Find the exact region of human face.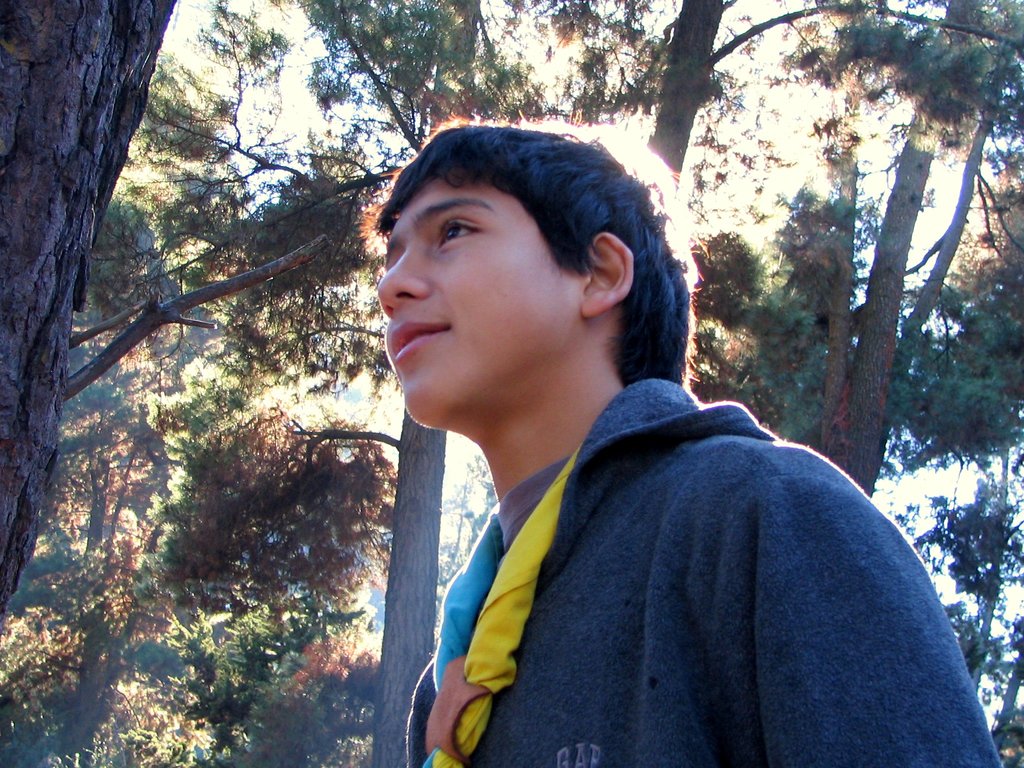
Exact region: [x1=378, y1=167, x2=586, y2=428].
